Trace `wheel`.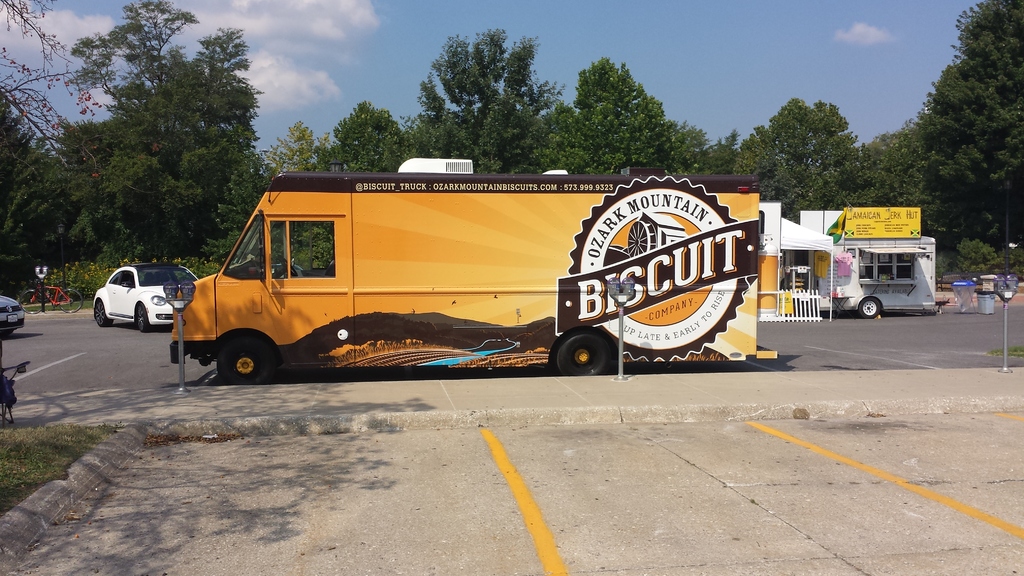
Traced to bbox=(0, 328, 13, 336).
